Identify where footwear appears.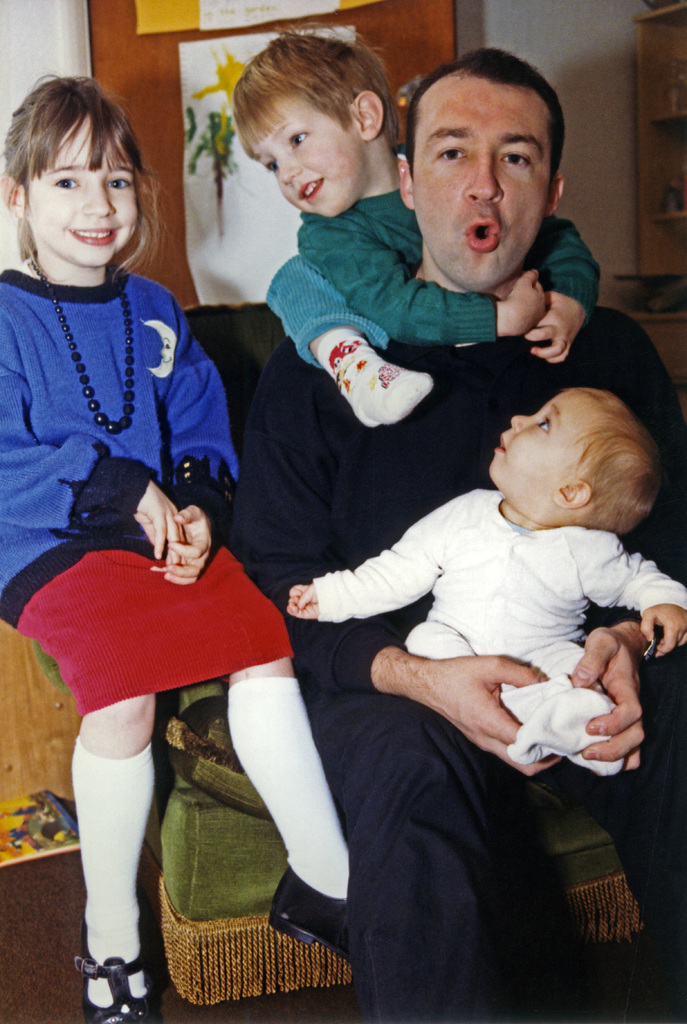
Appears at bbox=(70, 936, 141, 1018).
